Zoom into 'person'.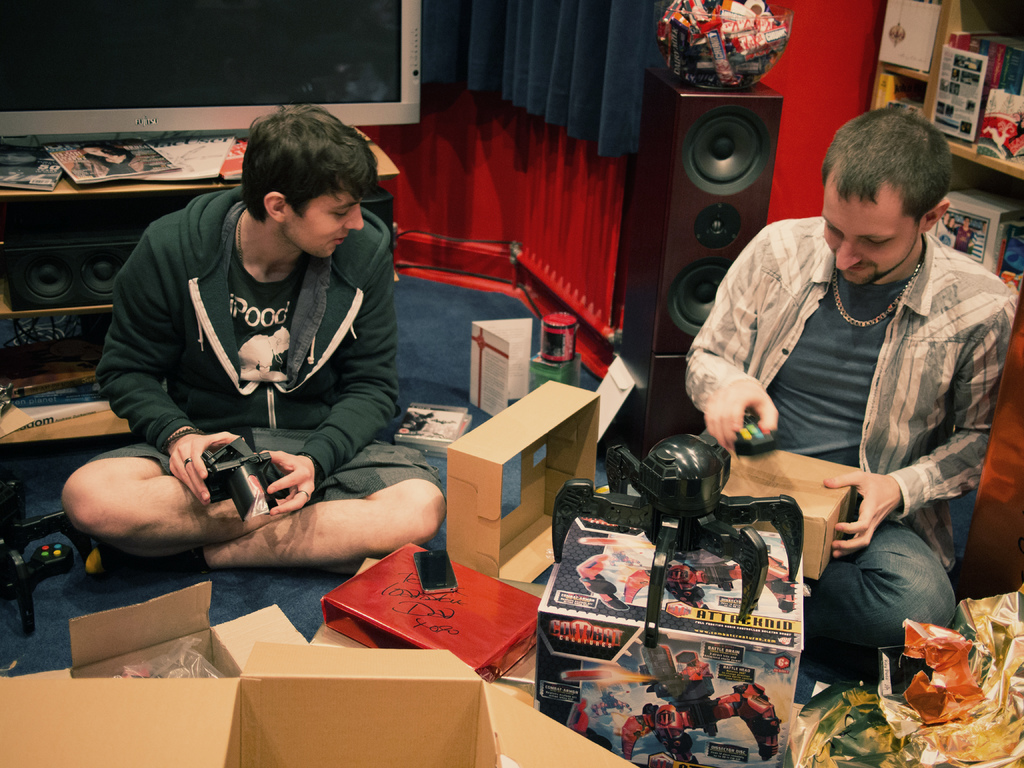
Zoom target: bbox(952, 218, 974, 250).
